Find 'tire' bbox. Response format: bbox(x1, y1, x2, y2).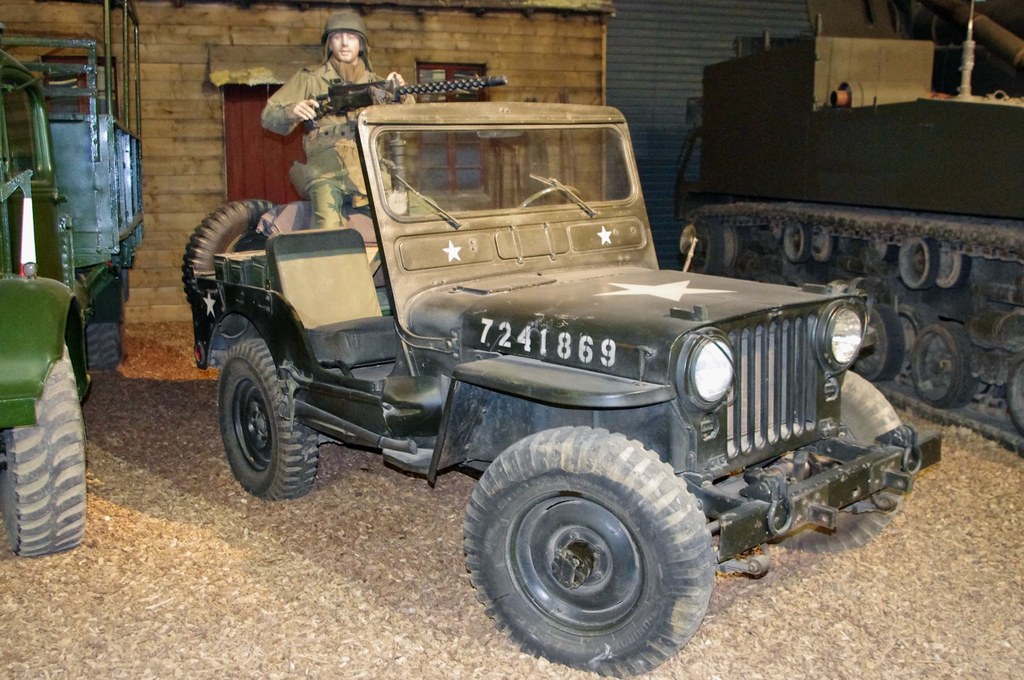
bbox(0, 337, 84, 554).
